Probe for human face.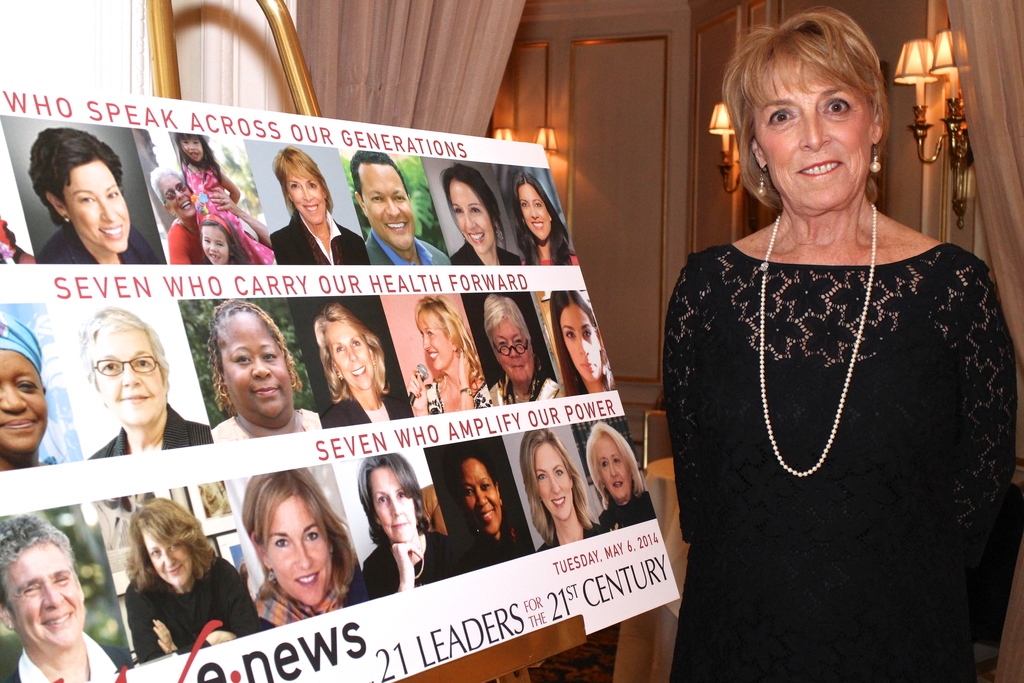
Probe result: 520 434 579 522.
